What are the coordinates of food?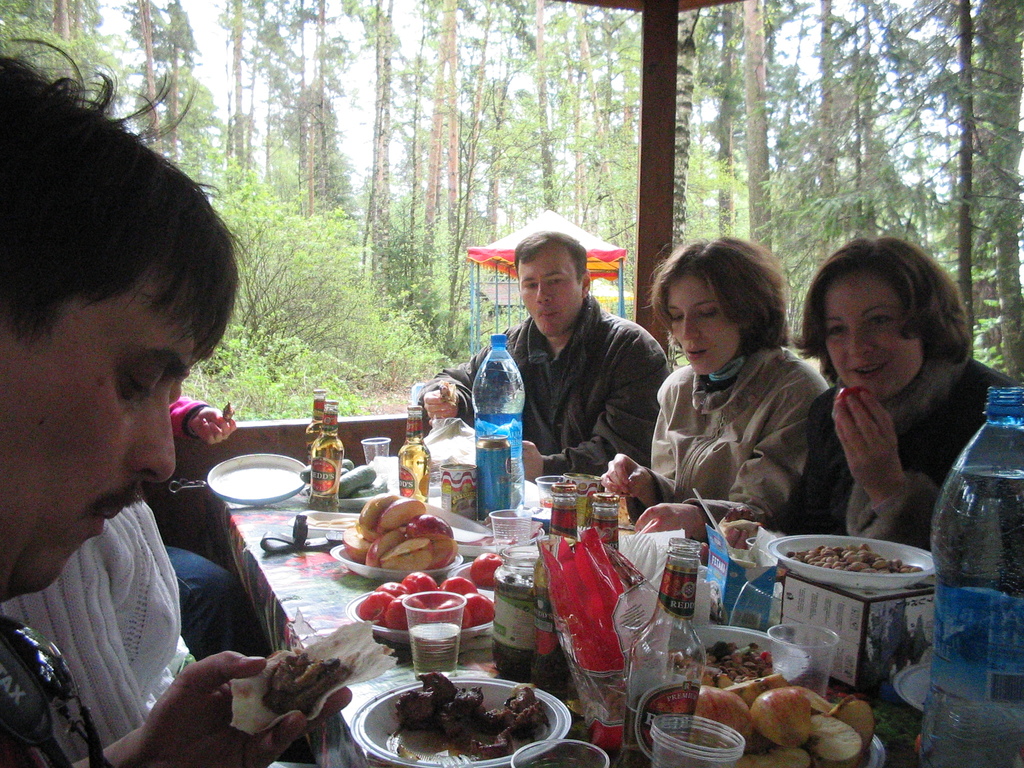
<bbox>829, 678, 885, 767</bbox>.
